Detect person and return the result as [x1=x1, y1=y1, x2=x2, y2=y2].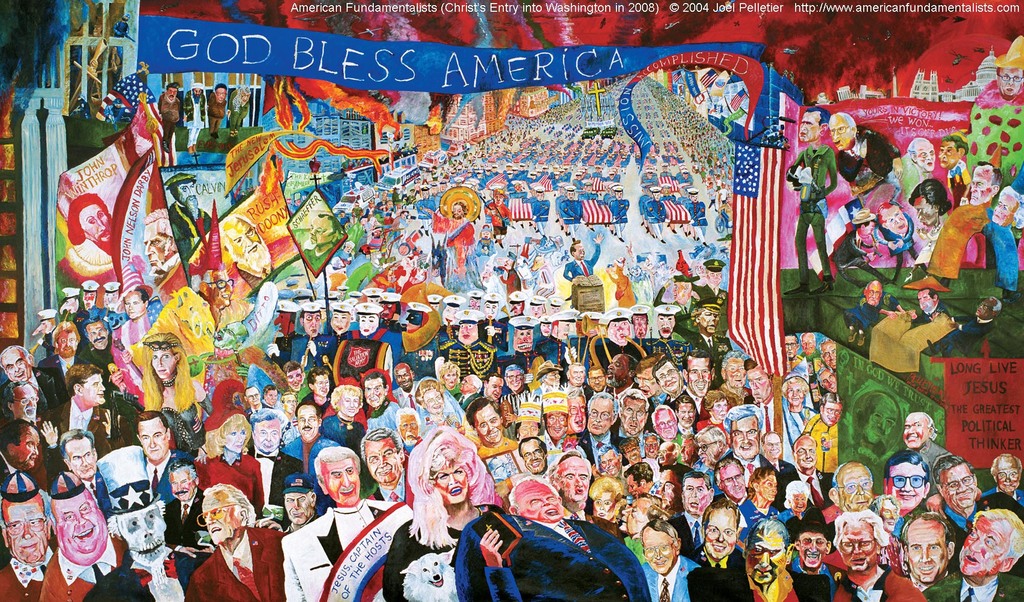
[x1=820, y1=108, x2=909, y2=197].
